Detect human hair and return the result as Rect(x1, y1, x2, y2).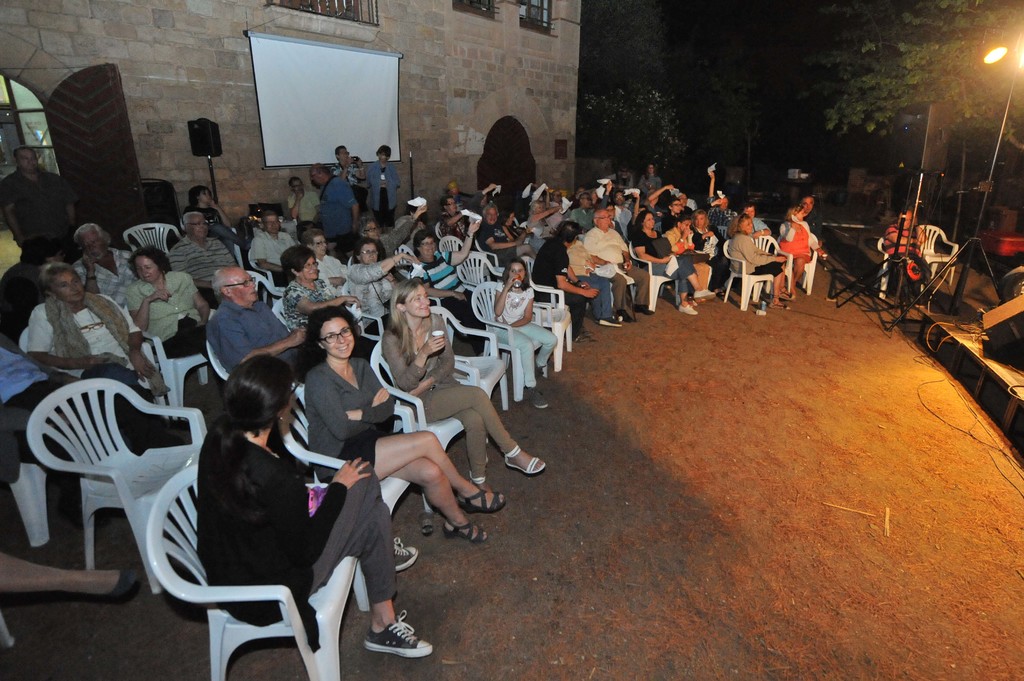
Rect(783, 205, 807, 219).
